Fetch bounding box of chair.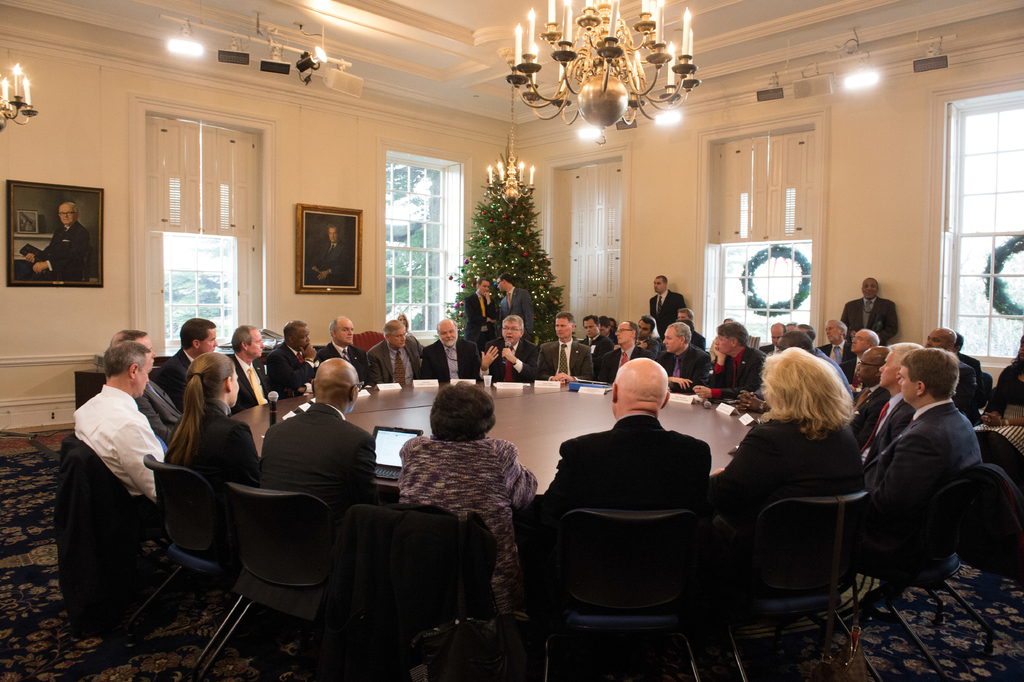
Bbox: 536/435/733/667.
